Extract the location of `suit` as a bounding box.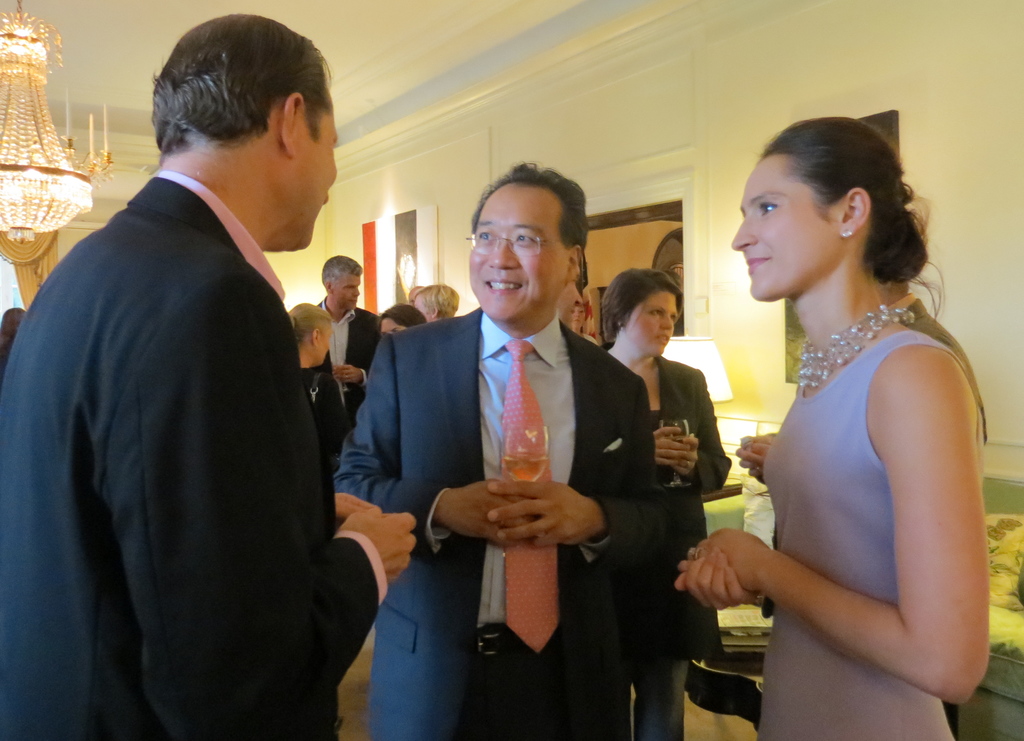
bbox=[636, 357, 729, 658].
